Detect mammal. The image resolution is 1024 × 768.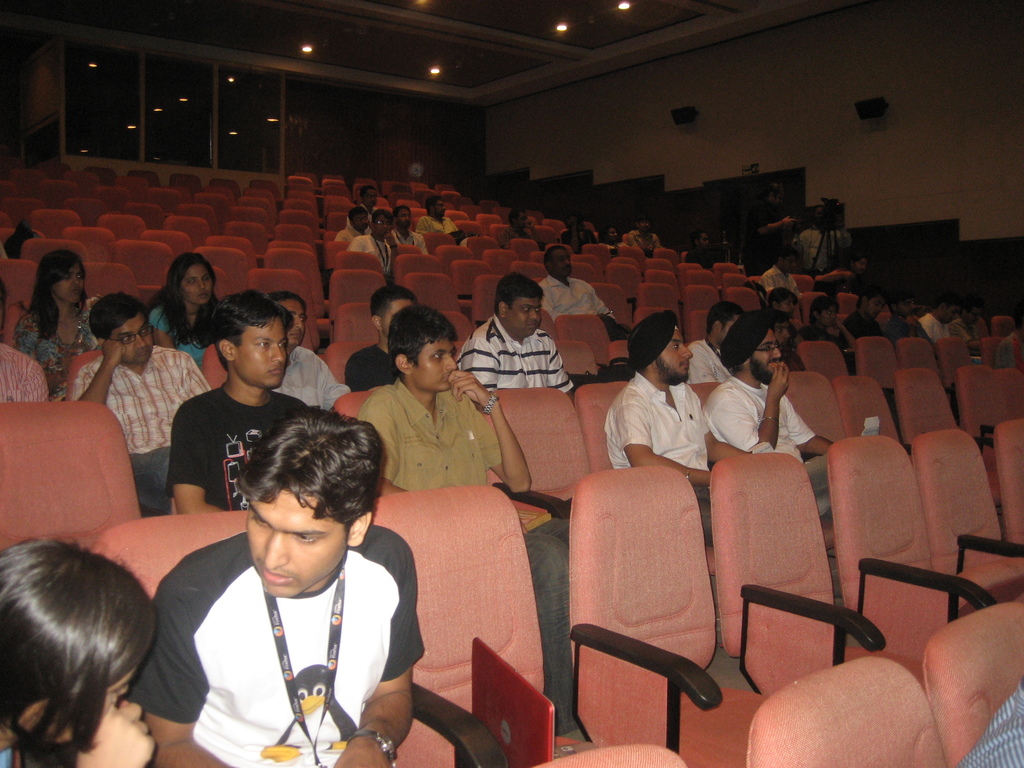
BBox(269, 286, 355, 417).
